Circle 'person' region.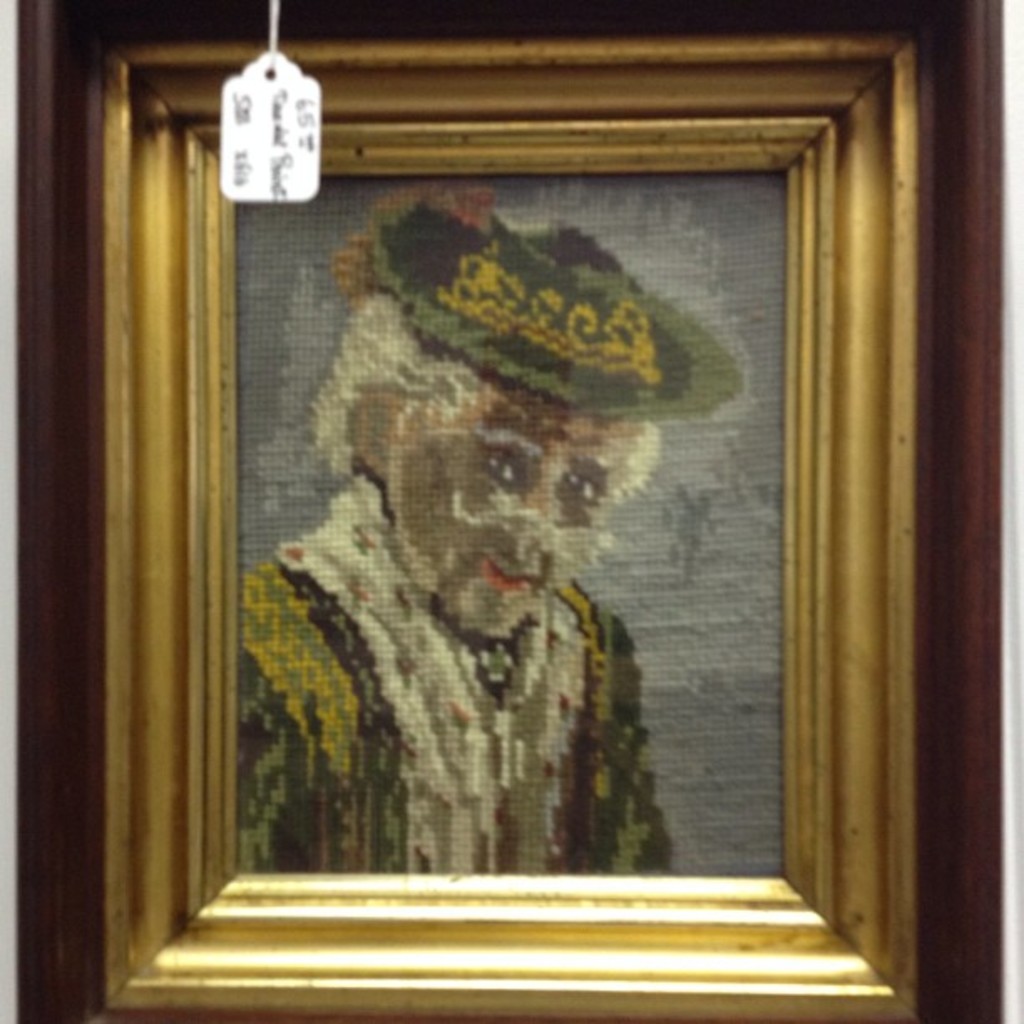
Region: Rect(236, 186, 745, 868).
